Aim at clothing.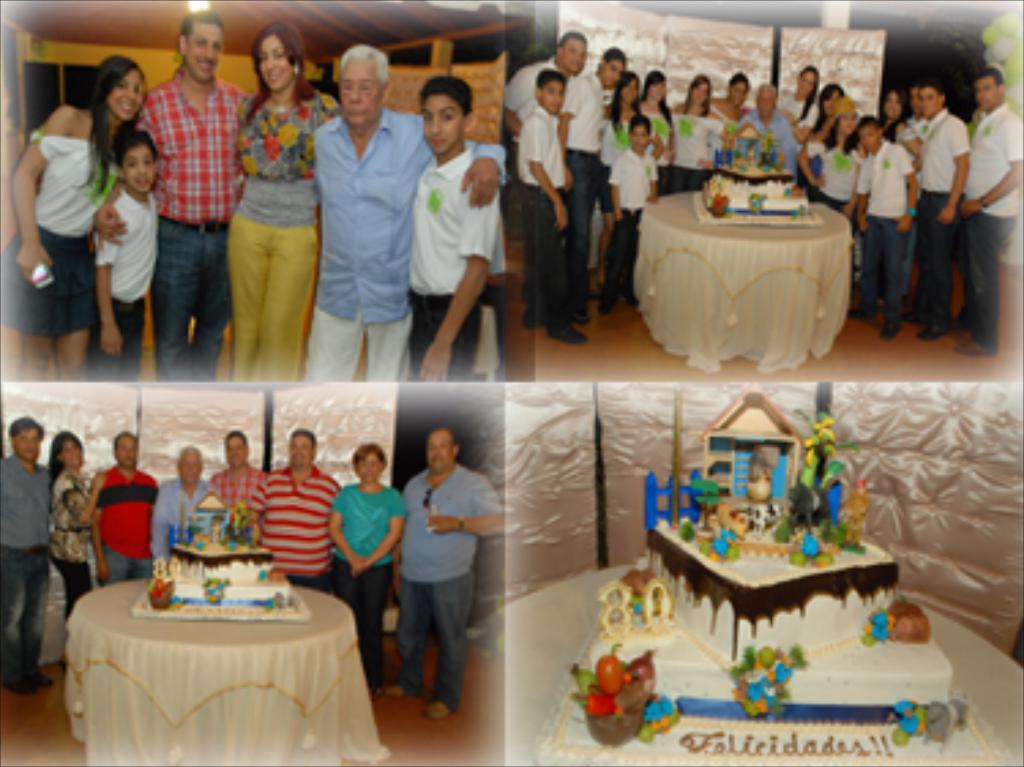
Aimed at <box>565,74,612,314</box>.
